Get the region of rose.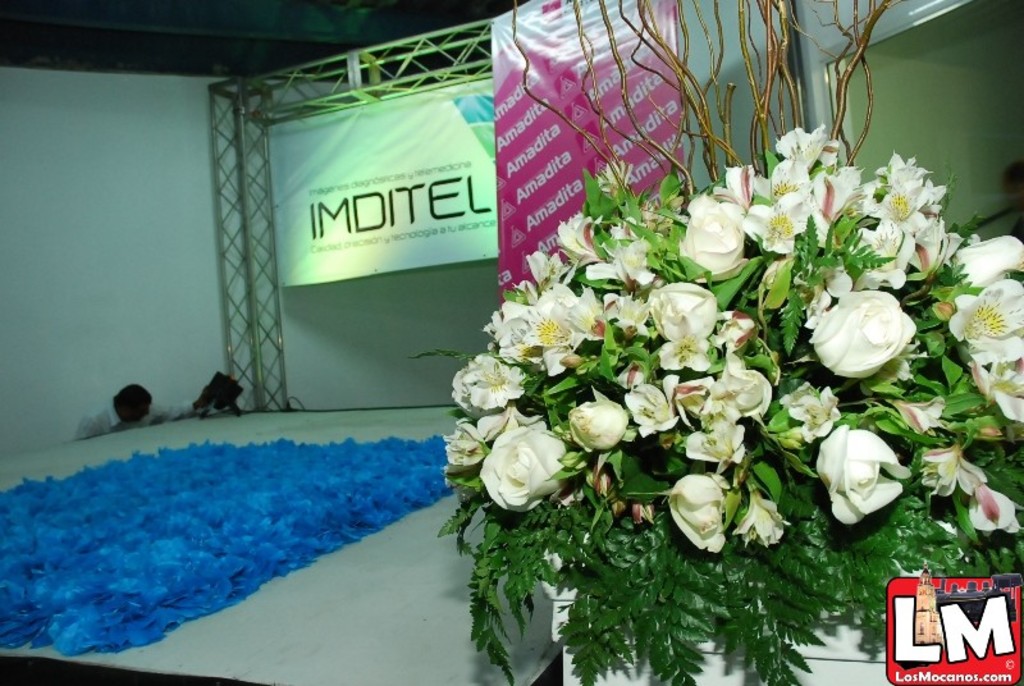
677:191:750:285.
